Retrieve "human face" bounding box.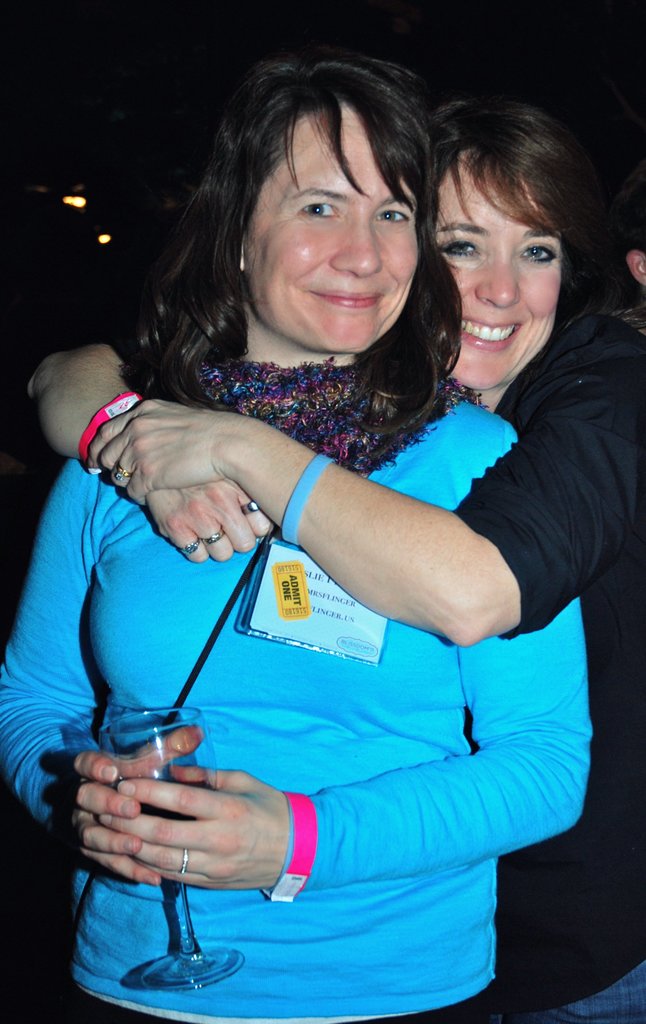
Bounding box: x1=241, y1=88, x2=416, y2=360.
